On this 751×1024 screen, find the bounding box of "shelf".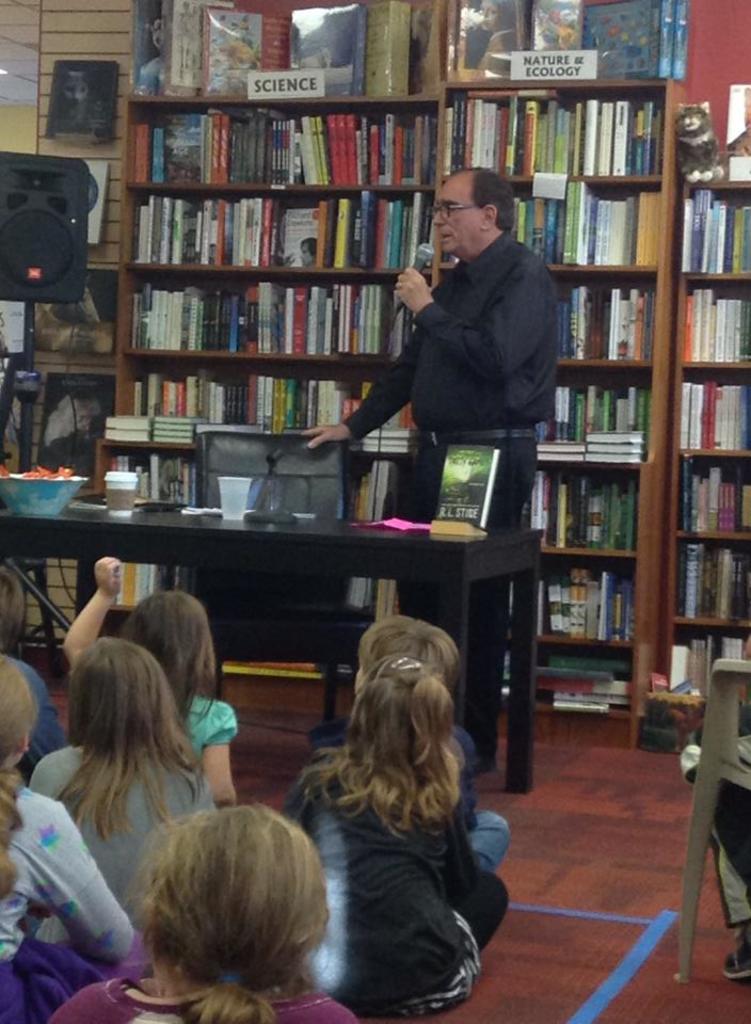
Bounding box: rect(659, 540, 750, 631).
